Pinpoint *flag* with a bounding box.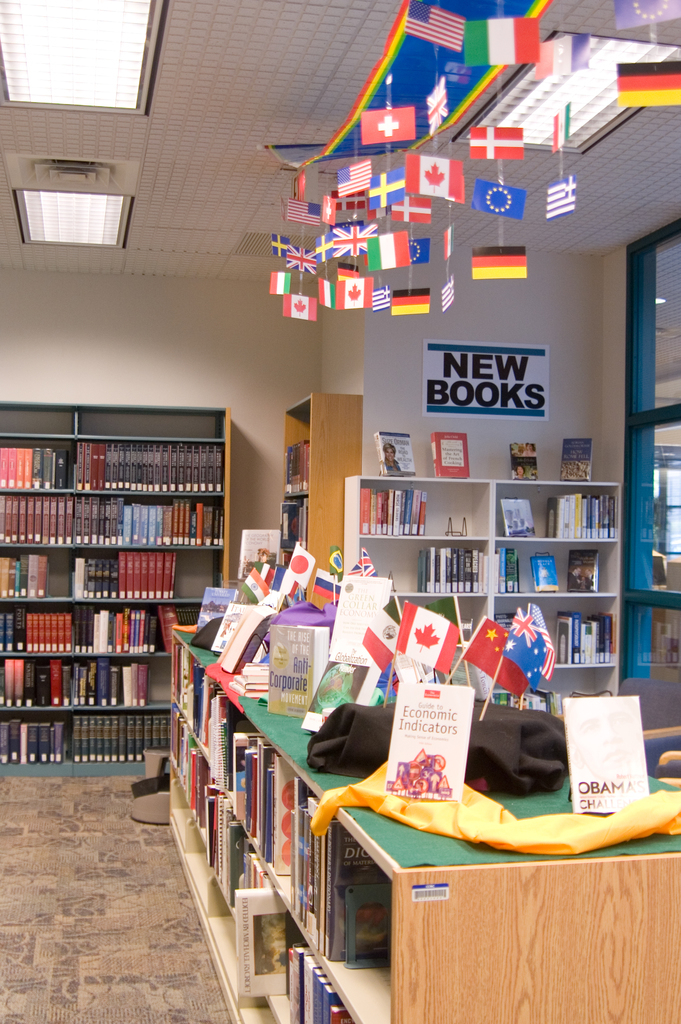
bbox=(440, 221, 456, 269).
